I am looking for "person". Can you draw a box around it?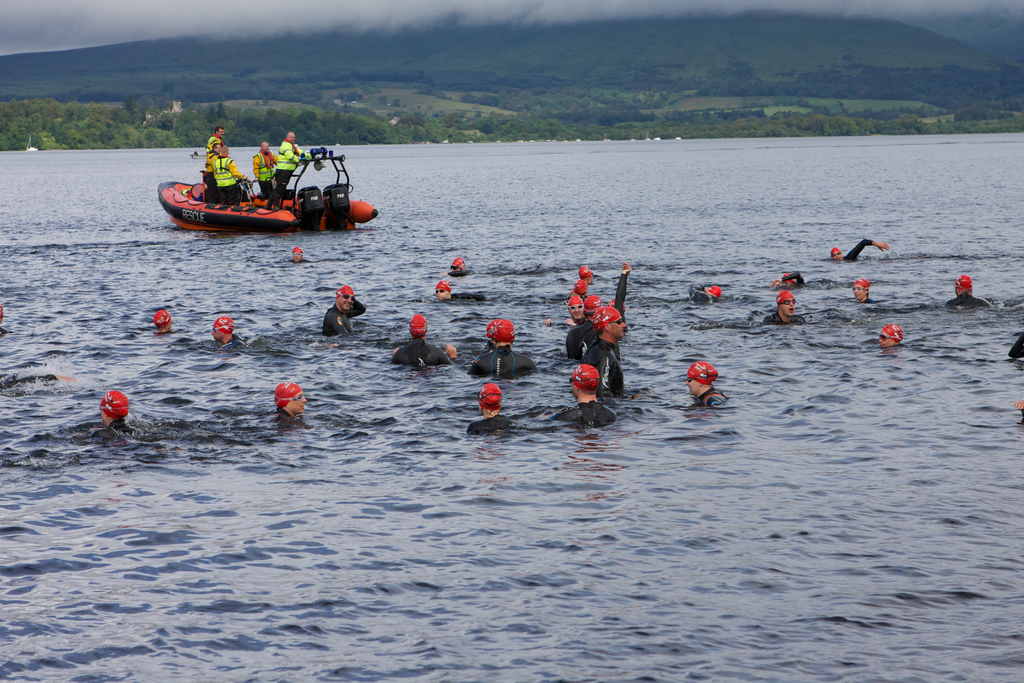
Sure, the bounding box is [880, 322, 897, 345].
